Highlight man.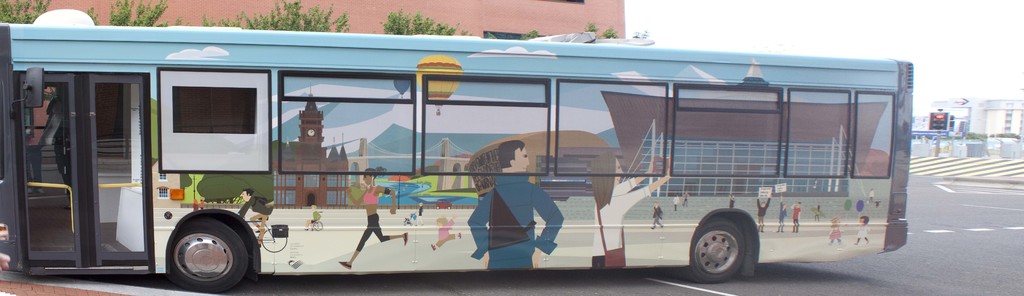
Highlighted region: pyautogui.locateOnScreen(456, 135, 572, 272).
